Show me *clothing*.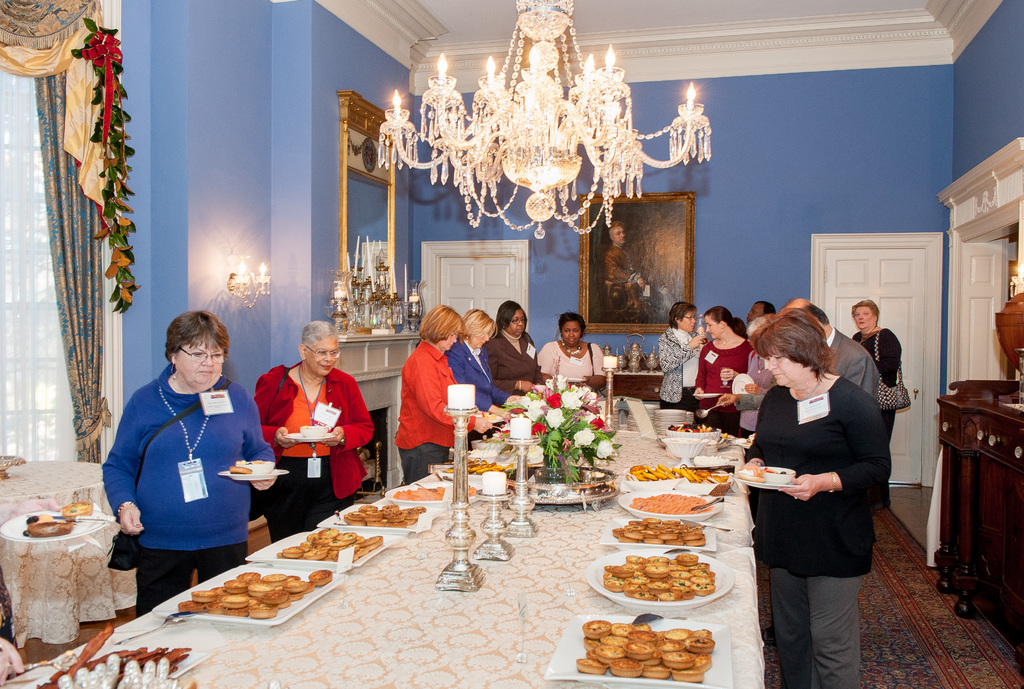
*clothing* is here: rect(104, 336, 263, 601).
